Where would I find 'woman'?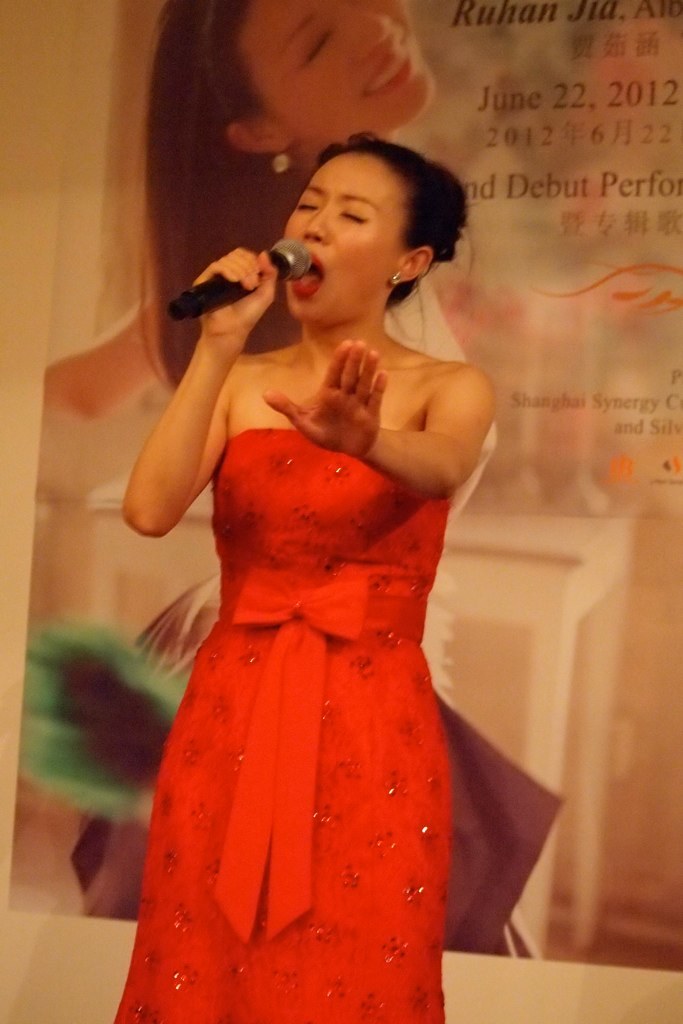
At 41:0:566:965.
